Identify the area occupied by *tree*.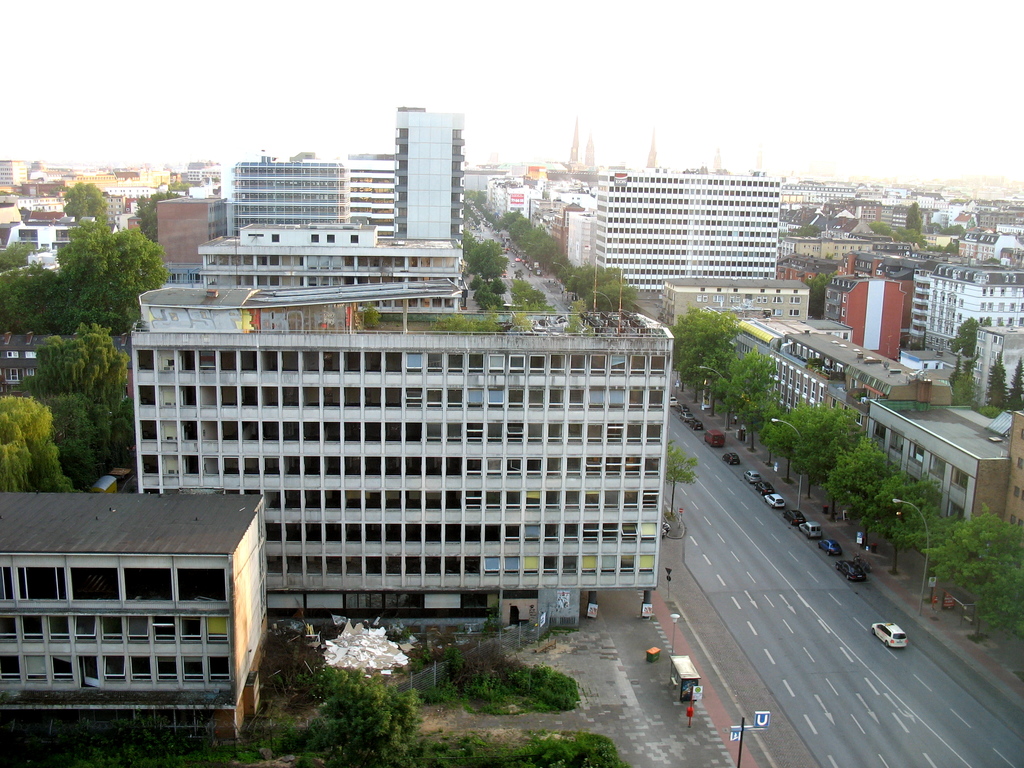
Area: [785,222,824,239].
